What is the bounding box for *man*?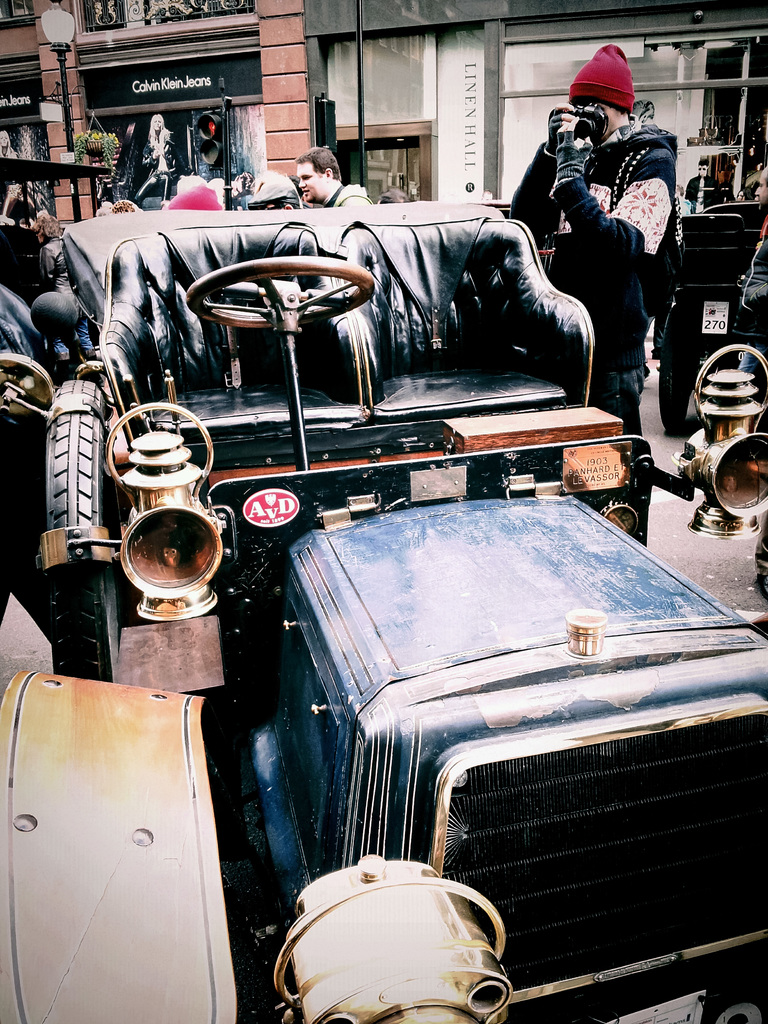
x1=498 y1=42 x2=682 y2=540.
